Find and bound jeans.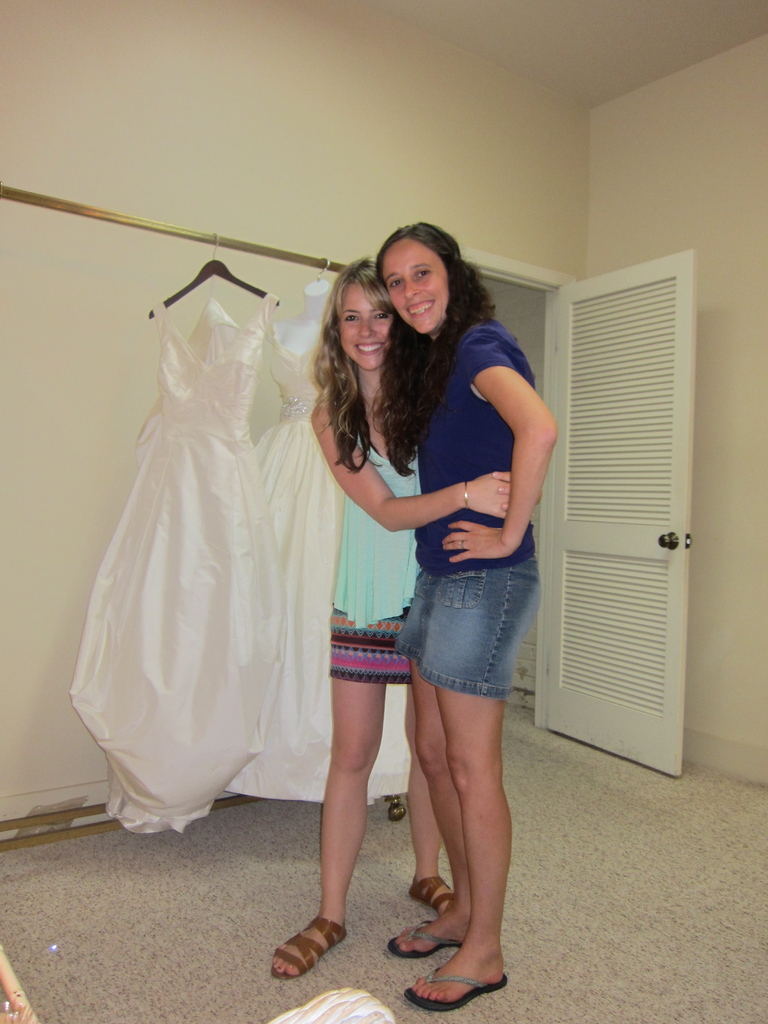
Bound: [397,549,528,706].
